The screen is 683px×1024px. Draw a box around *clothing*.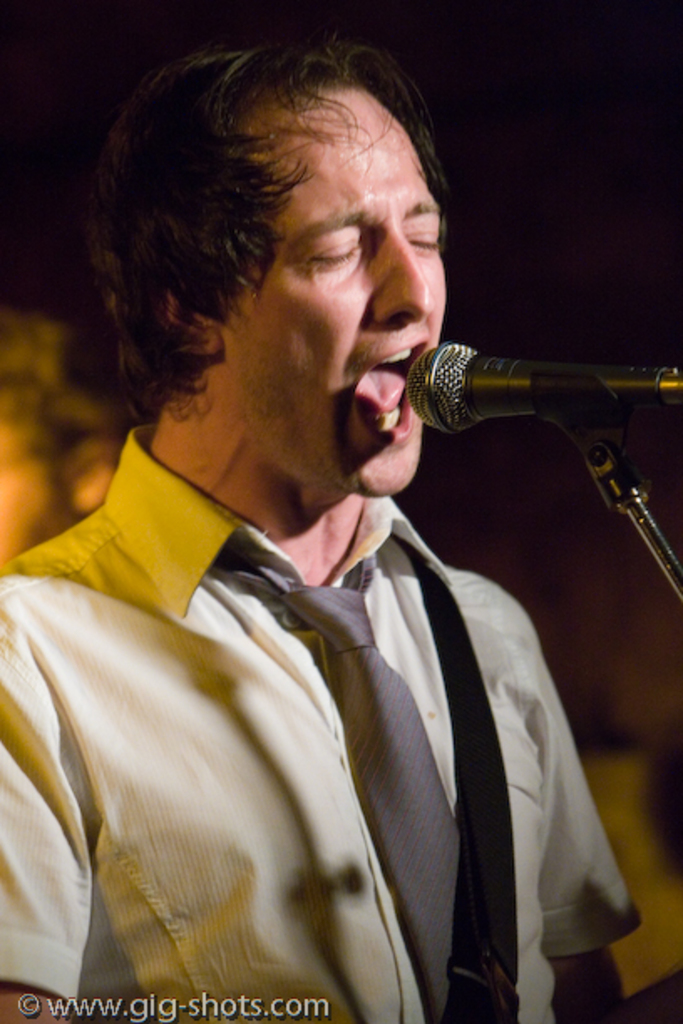
(left=27, top=331, right=641, bottom=1023).
